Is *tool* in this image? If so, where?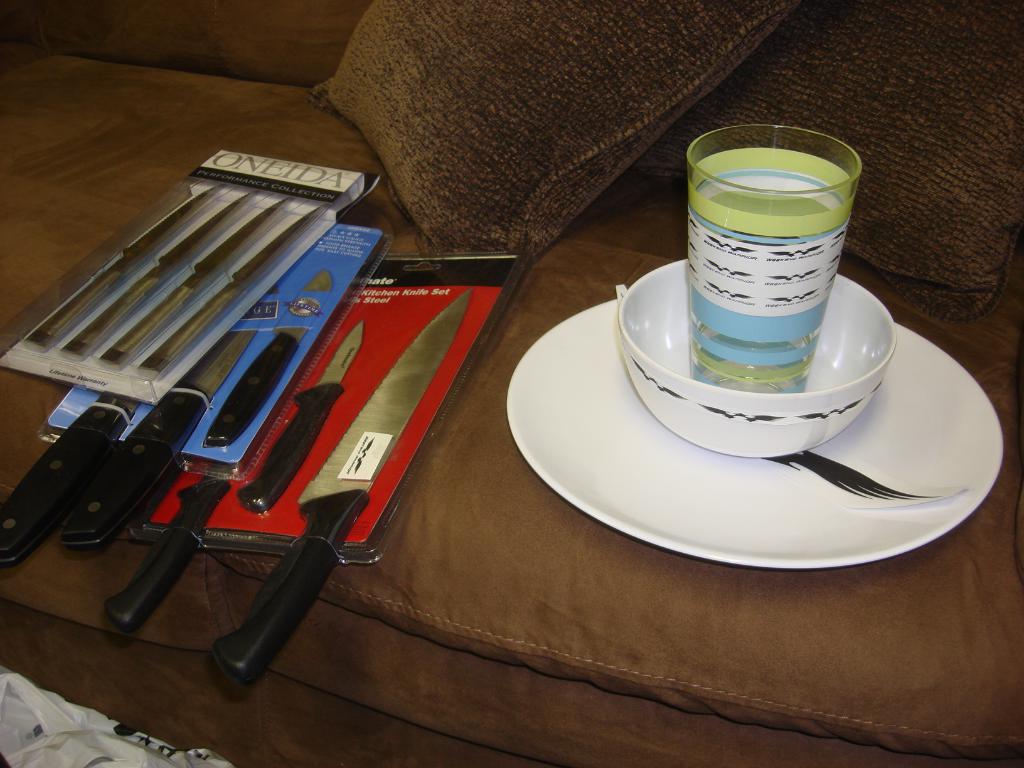
Yes, at 102, 458, 237, 637.
